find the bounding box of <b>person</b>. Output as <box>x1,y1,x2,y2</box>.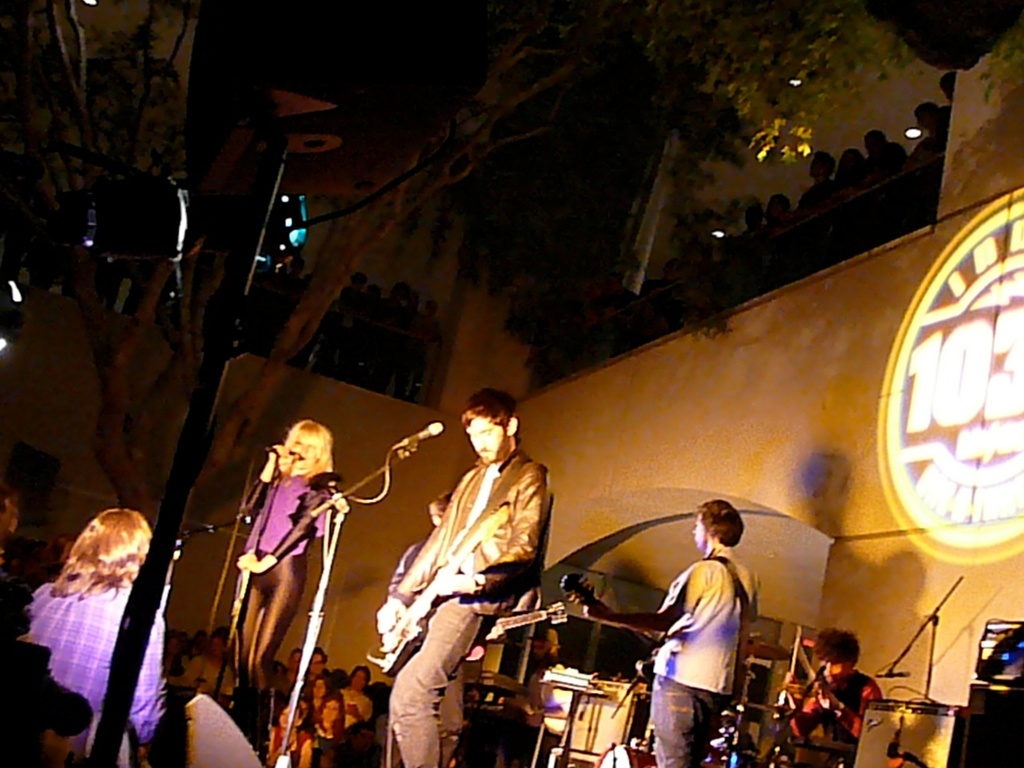
<box>12,498,160,766</box>.
